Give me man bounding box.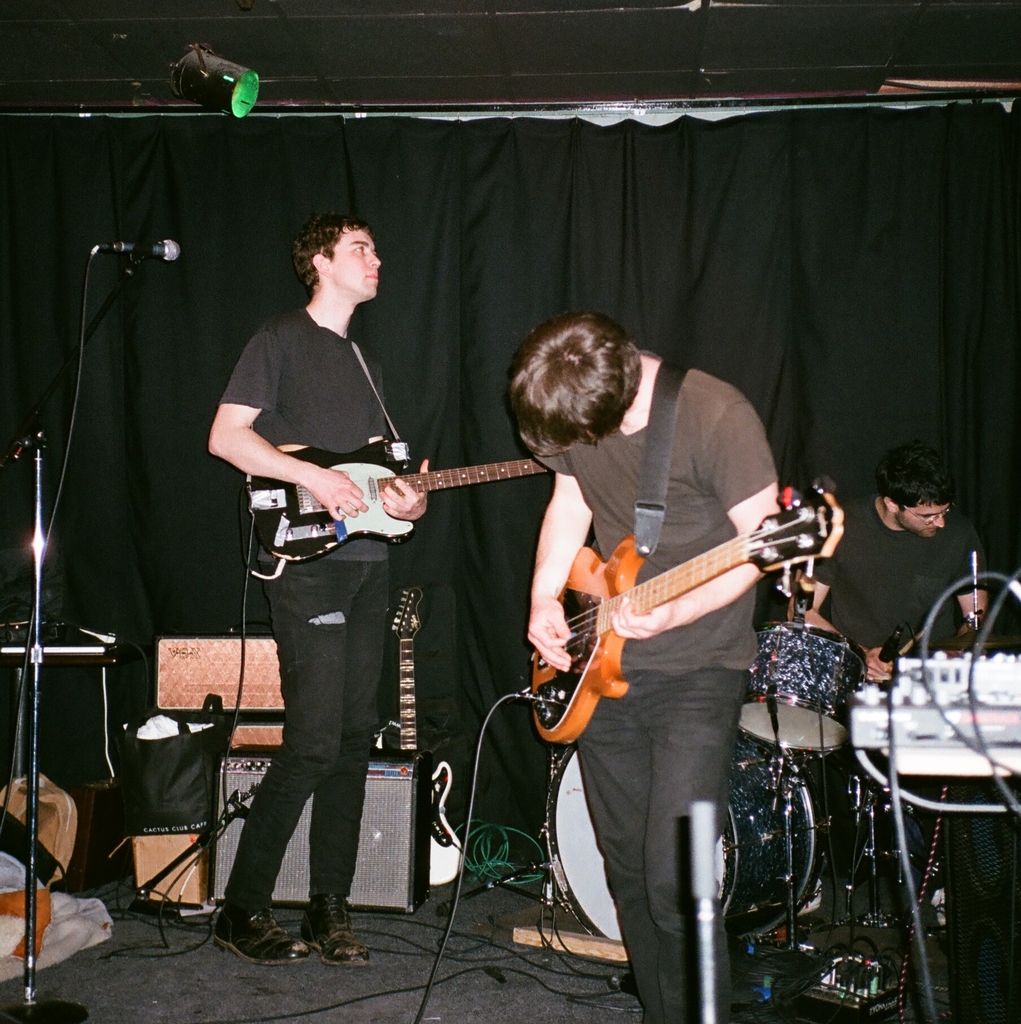
bbox=(790, 467, 996, 893).
